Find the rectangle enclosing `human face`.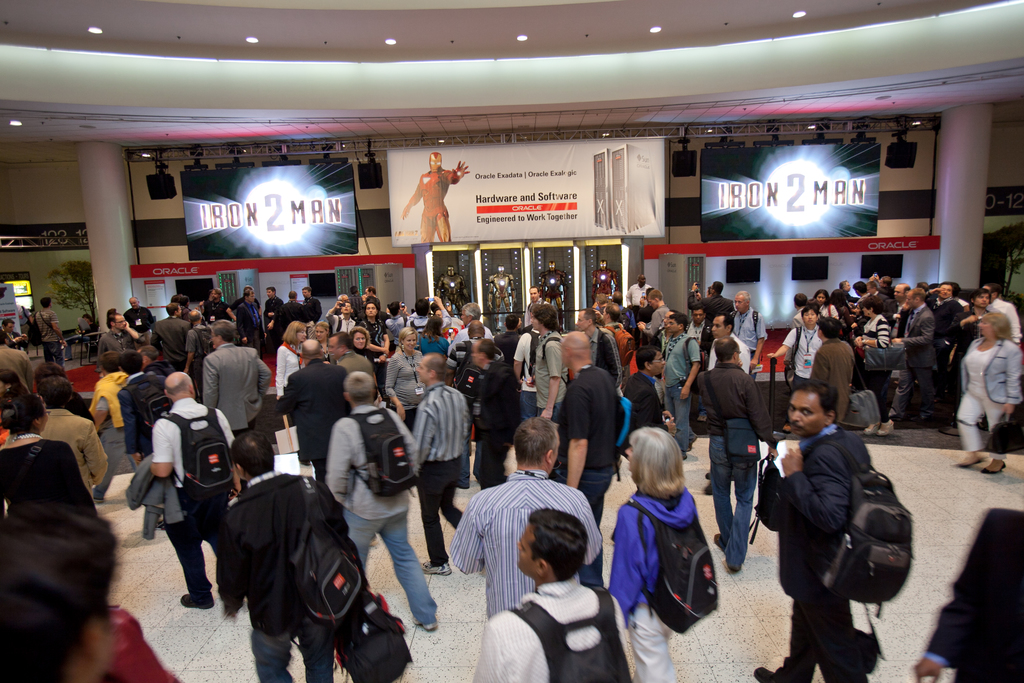
box=[904, 293, 917, 306].
